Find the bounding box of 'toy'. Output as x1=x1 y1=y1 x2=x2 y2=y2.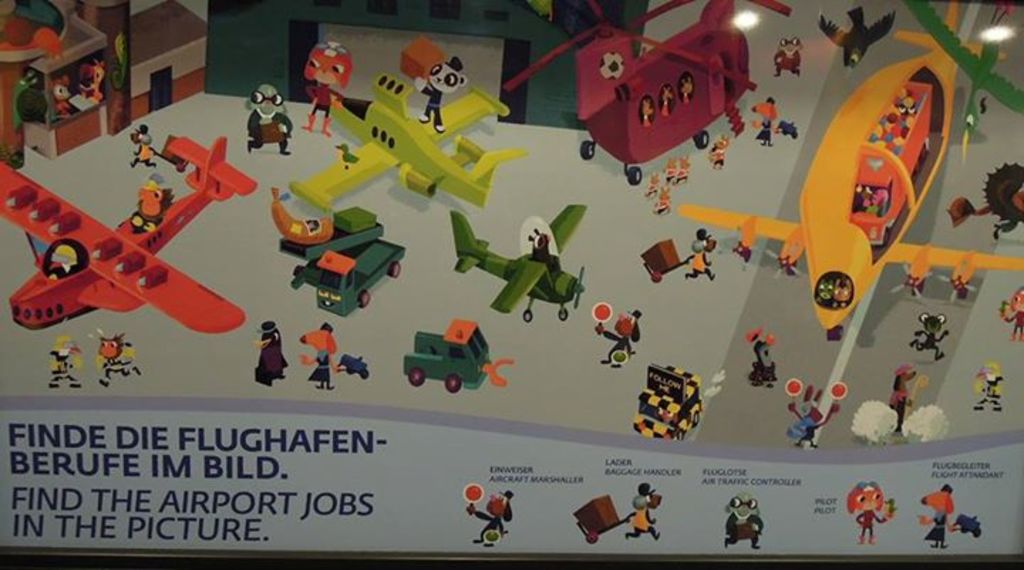
x1=651 y1=185 x2=673 y2=217.
